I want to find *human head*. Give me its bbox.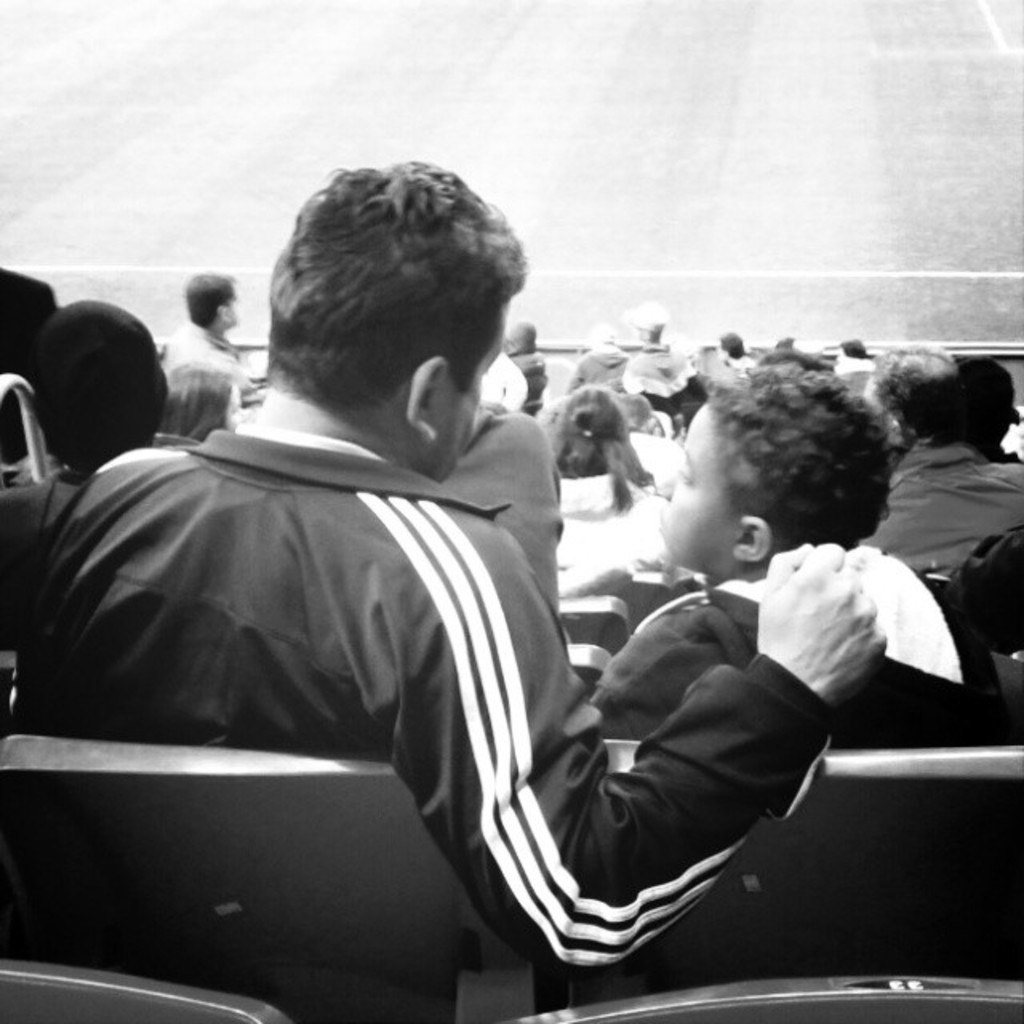
BBox(237, 149, 549, 467).
